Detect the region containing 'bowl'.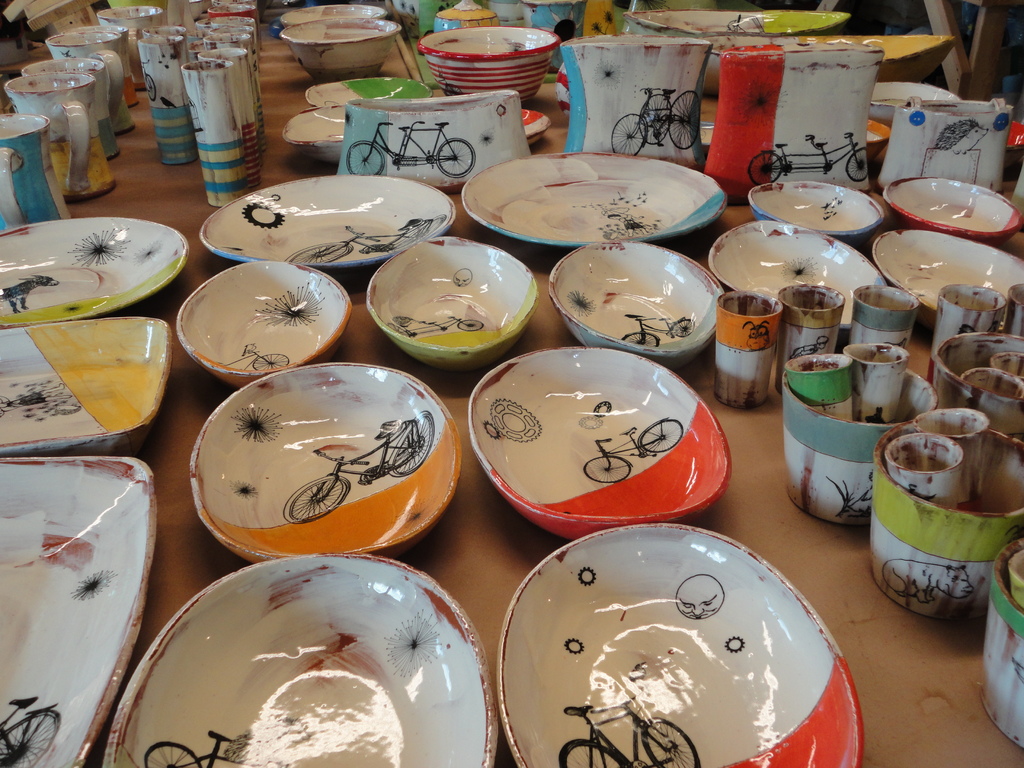
BBox(306, 77, 434, 106).
